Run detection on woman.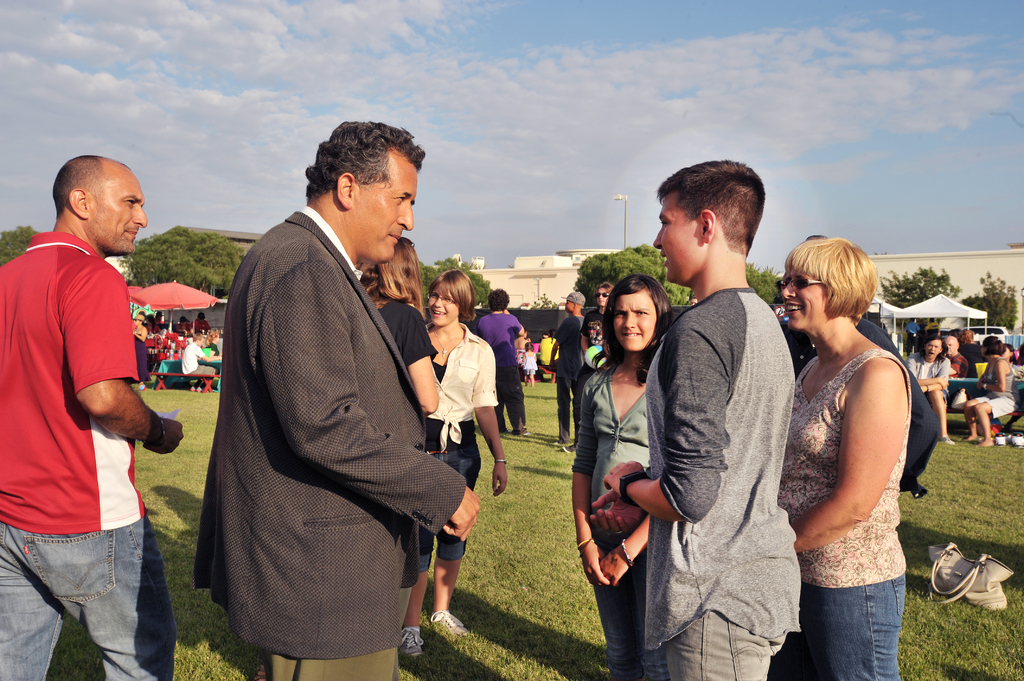
Result: (959,328,984,383).
